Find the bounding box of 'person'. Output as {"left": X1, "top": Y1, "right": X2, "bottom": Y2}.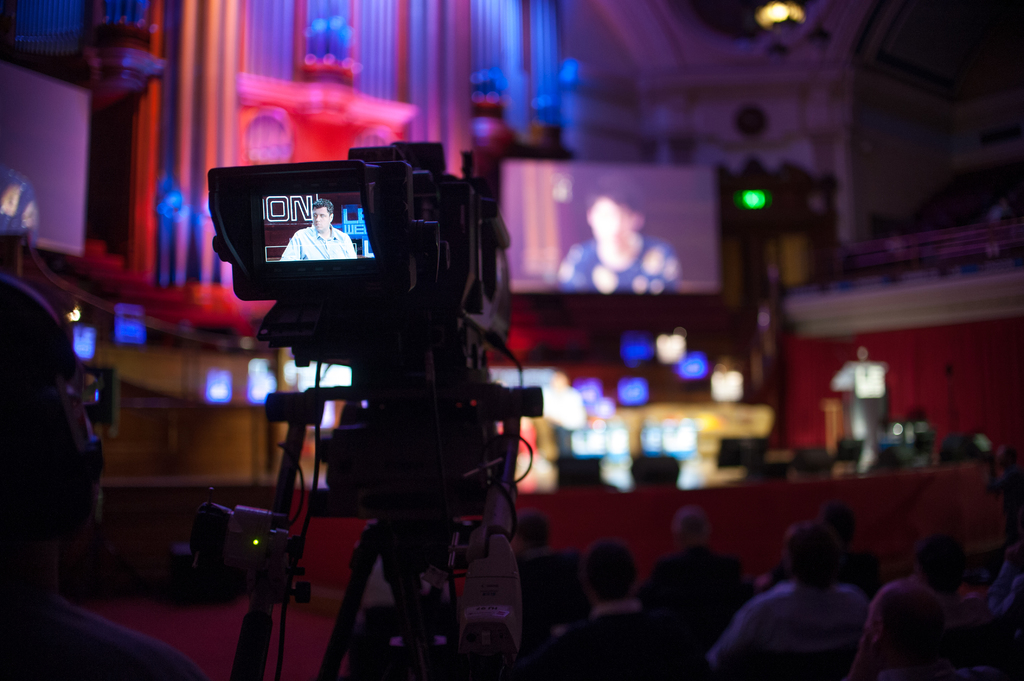
{"left": 739, "top": 522, "right": 877, "bottom": 680}.
